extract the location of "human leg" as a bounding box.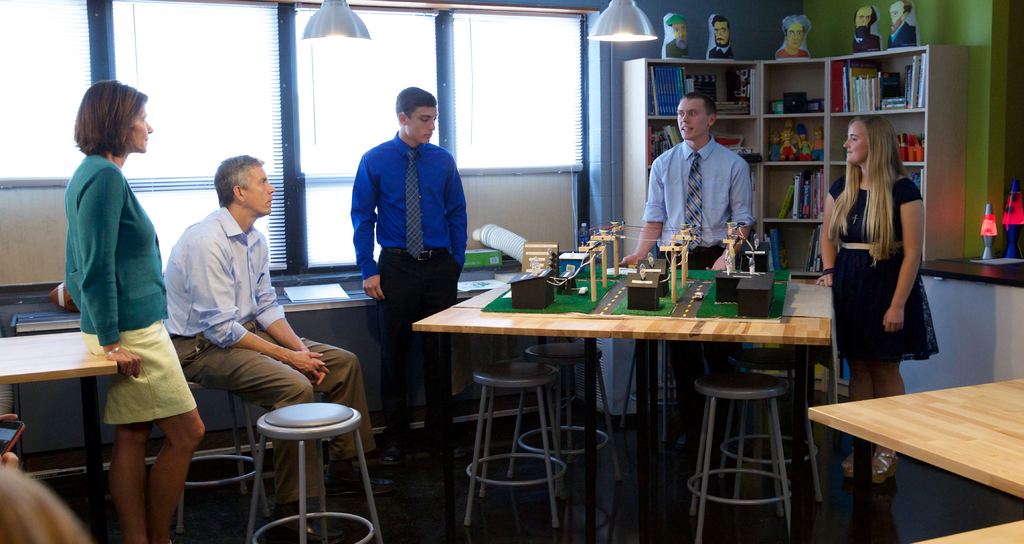
145/410/204/542.
